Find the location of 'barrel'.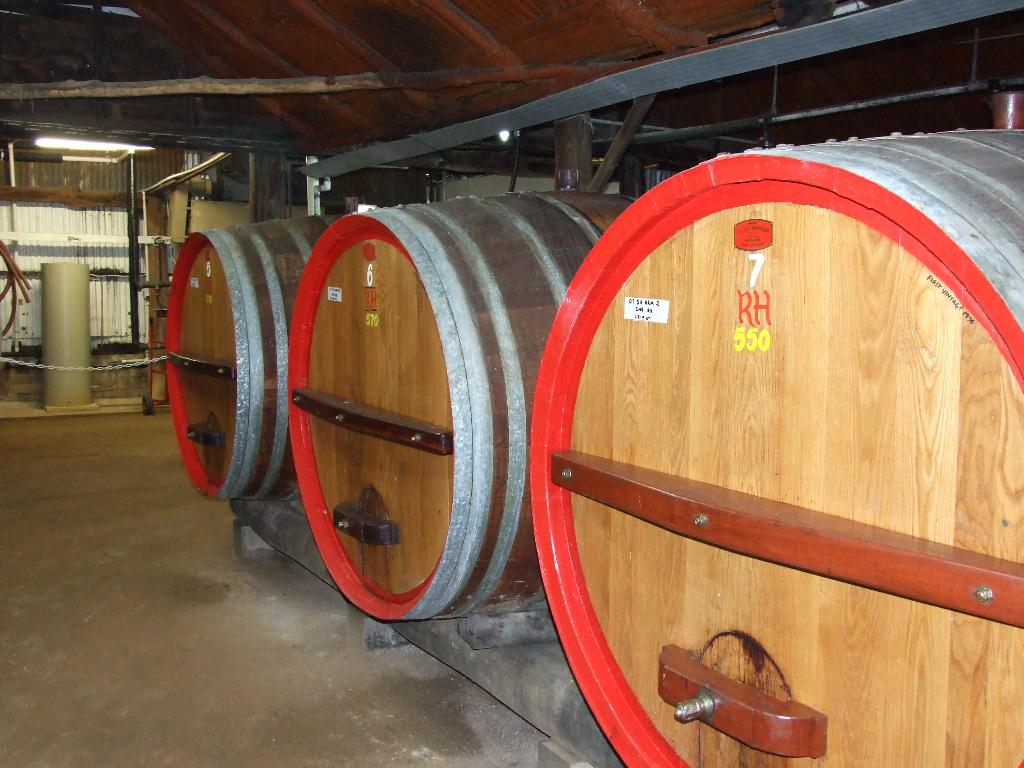
Location: (516, 116, 1023, 767).
